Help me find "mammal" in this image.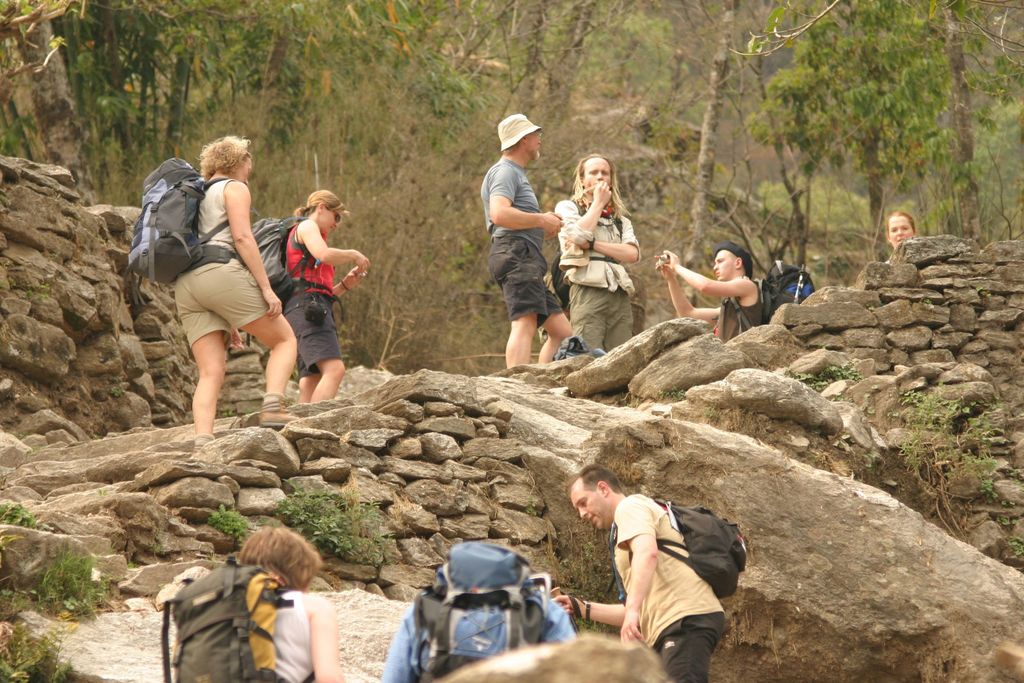
Found it: BBox(220, 522, 344, 682).
